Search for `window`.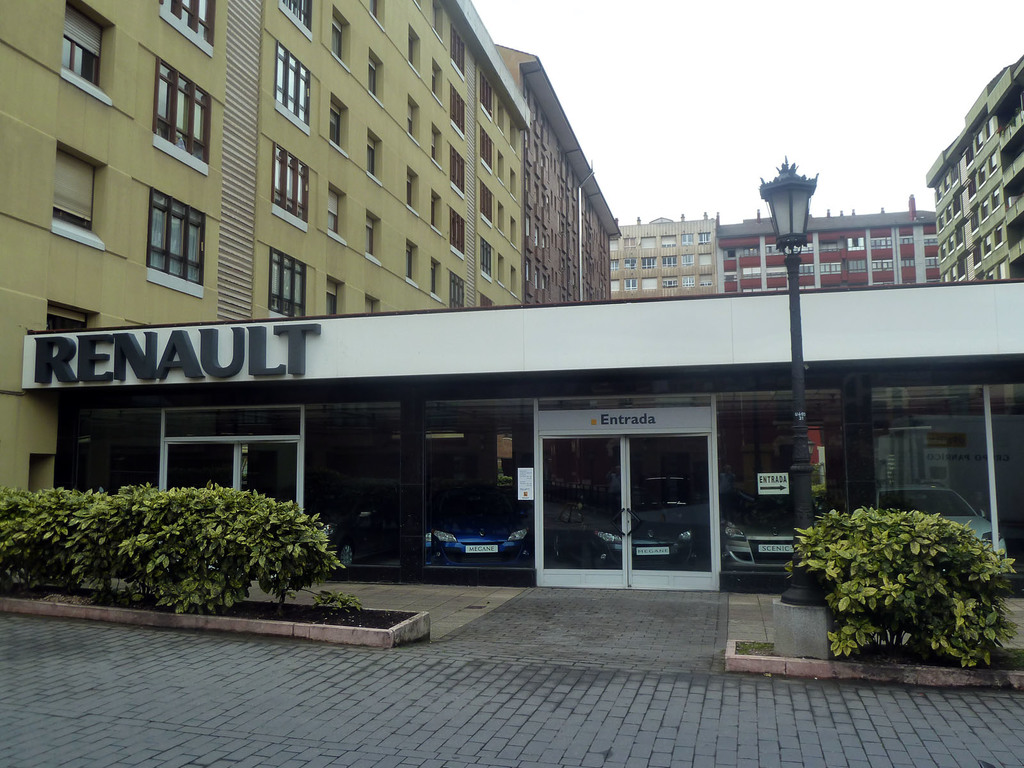
Found at 409:97:419:147.
